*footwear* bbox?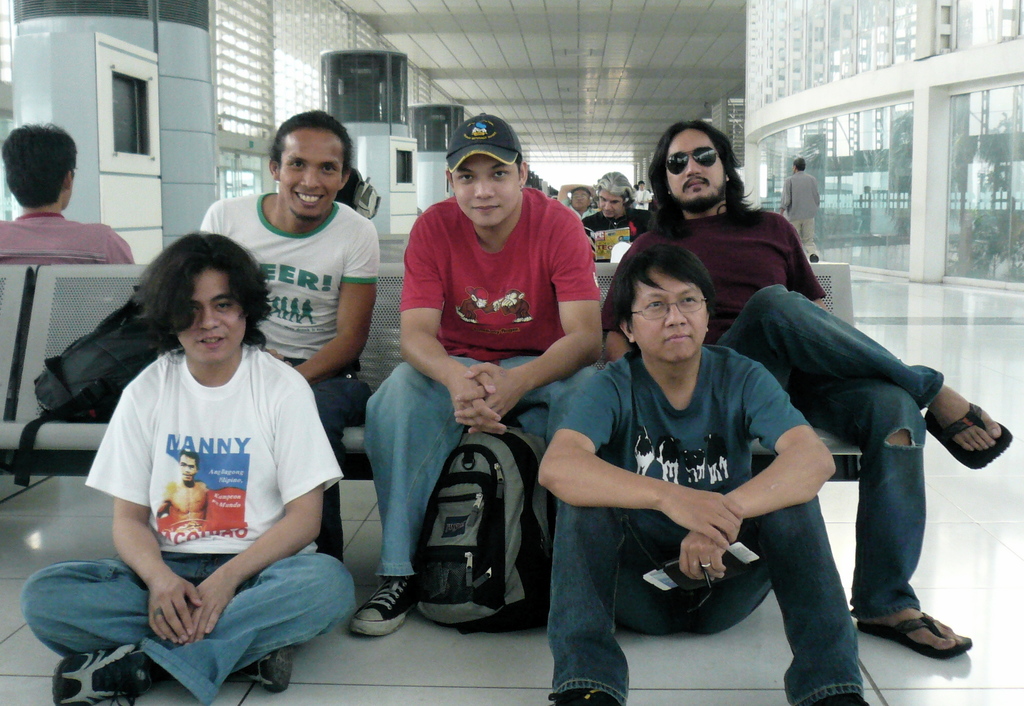
[56,644,163,705]
